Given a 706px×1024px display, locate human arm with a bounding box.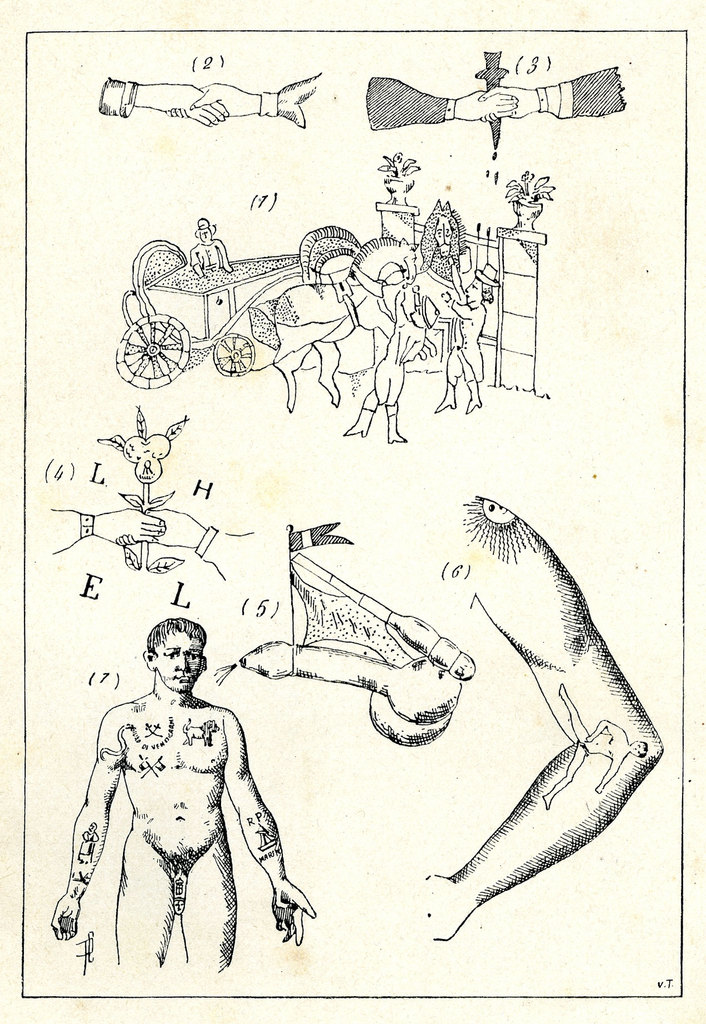
Located: left=477, top=56, right=626, bottom=120.
